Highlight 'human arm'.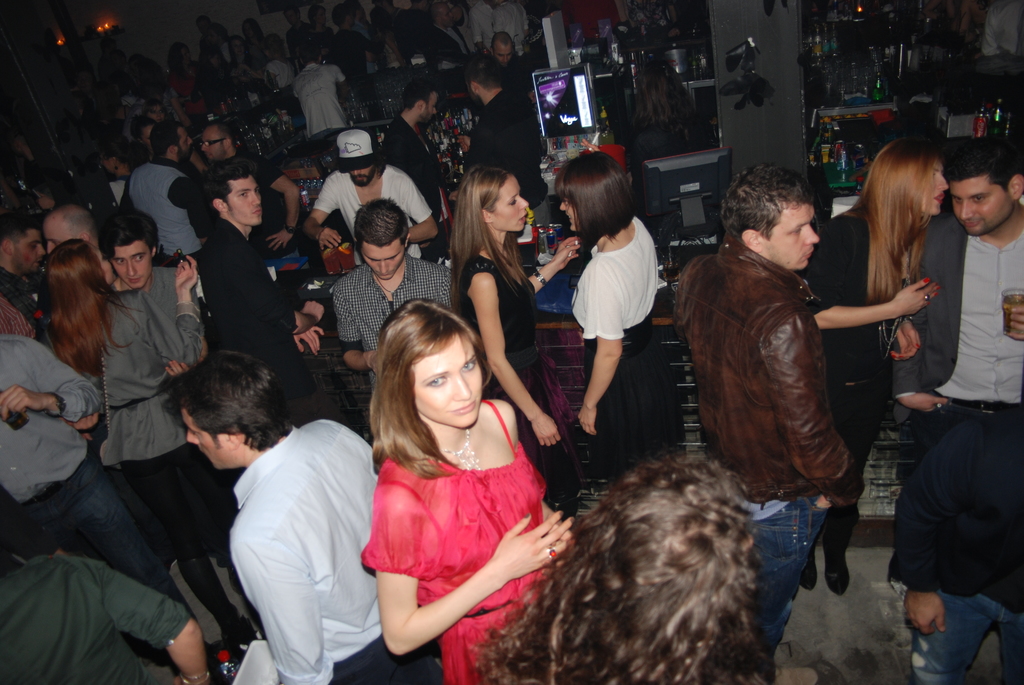
Highlighted region: (2,340,97,425).
